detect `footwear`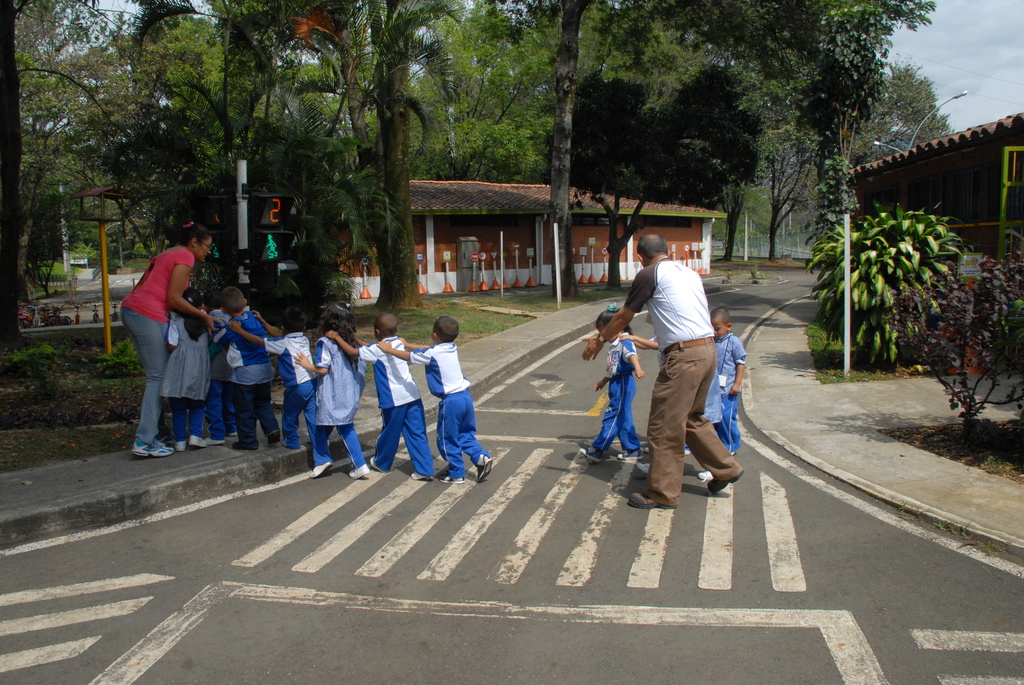
<region>445, 478, 467, 484</region>
